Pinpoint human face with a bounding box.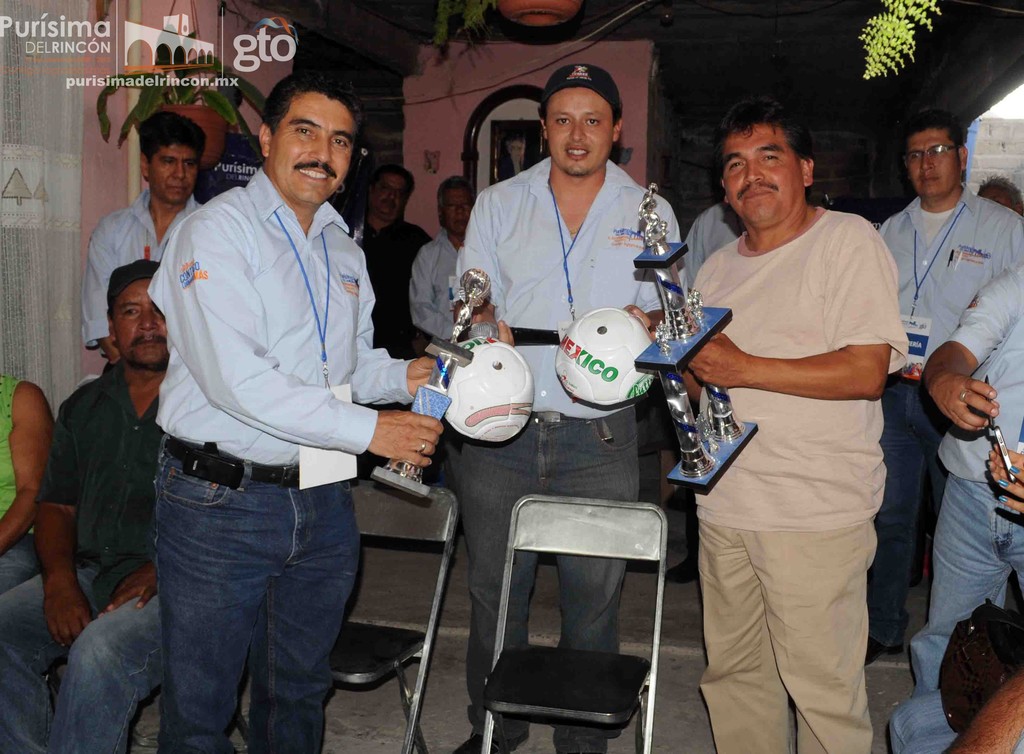
select_region(148, 143, 198, 205).
